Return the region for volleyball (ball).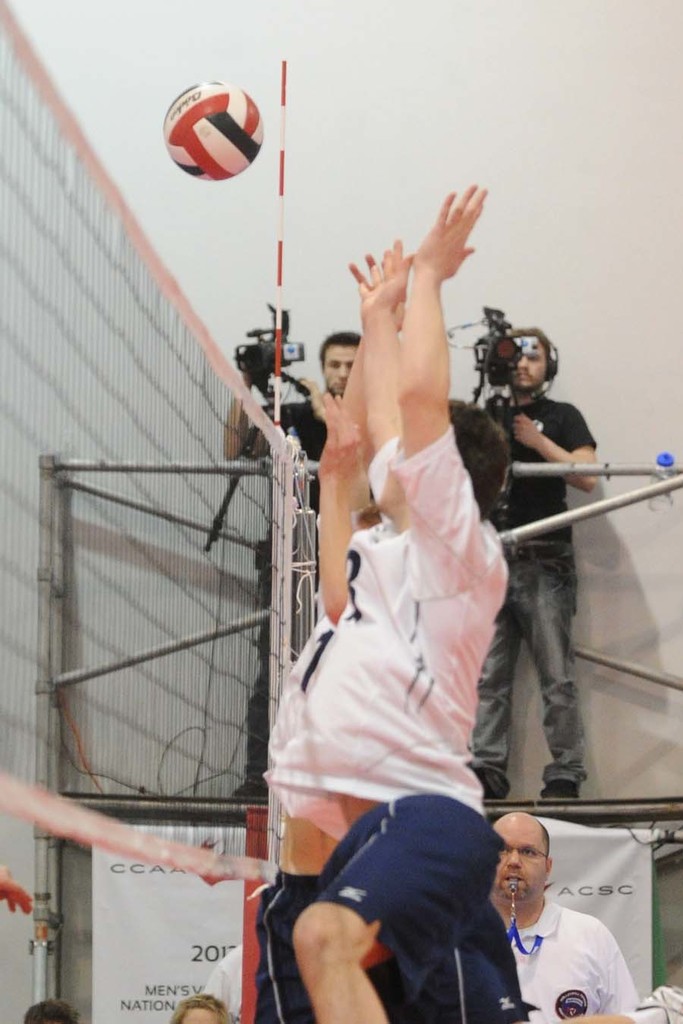
region(159, 74, 268, 181).
